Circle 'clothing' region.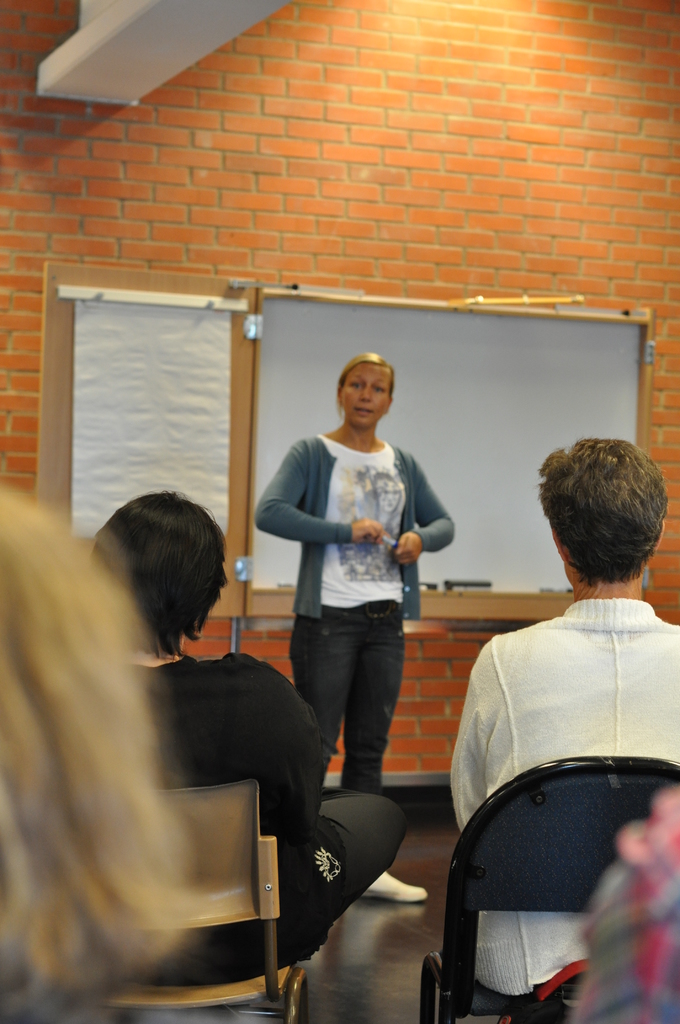
Region: l=569, t=788, r=679, b=1023.
